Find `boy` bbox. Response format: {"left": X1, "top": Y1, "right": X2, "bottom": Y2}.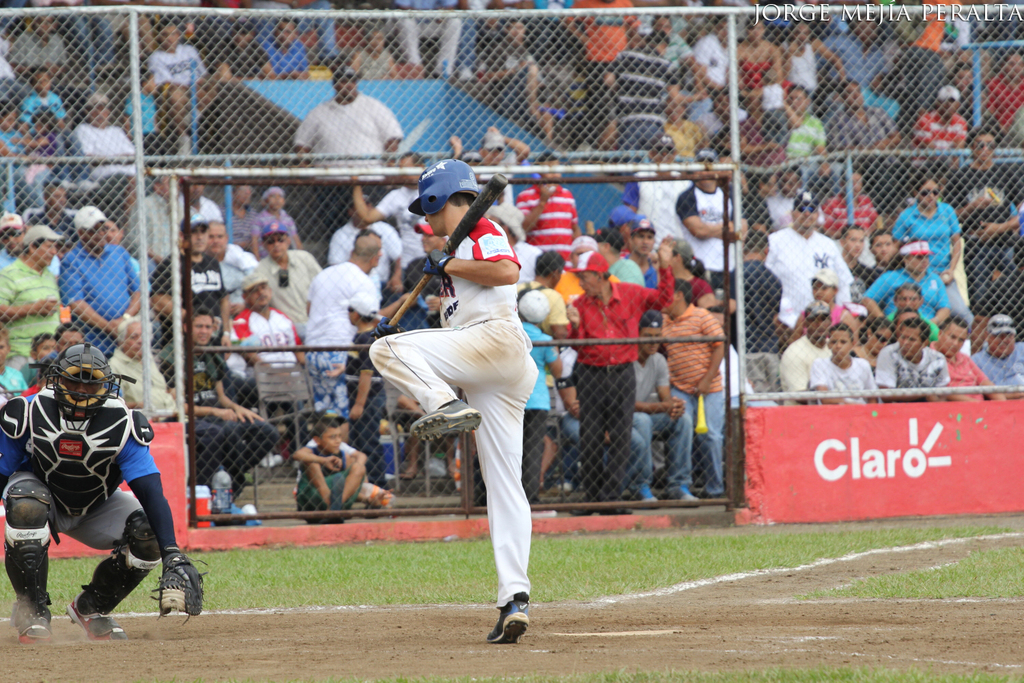
{"left": 252, "top": 185, "right": 302, "bottom": 260}.
